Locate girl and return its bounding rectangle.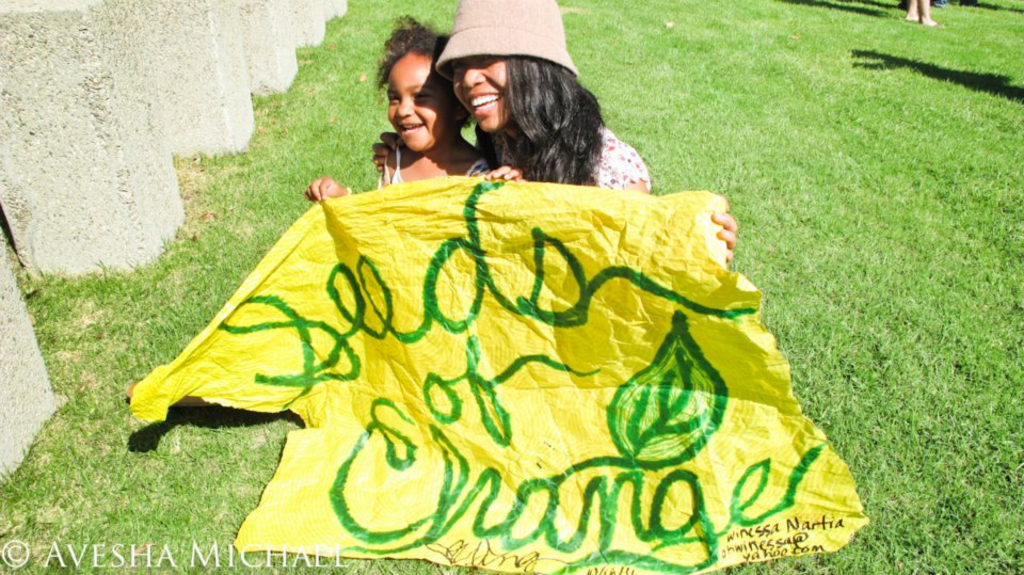
433/0/730/263.
